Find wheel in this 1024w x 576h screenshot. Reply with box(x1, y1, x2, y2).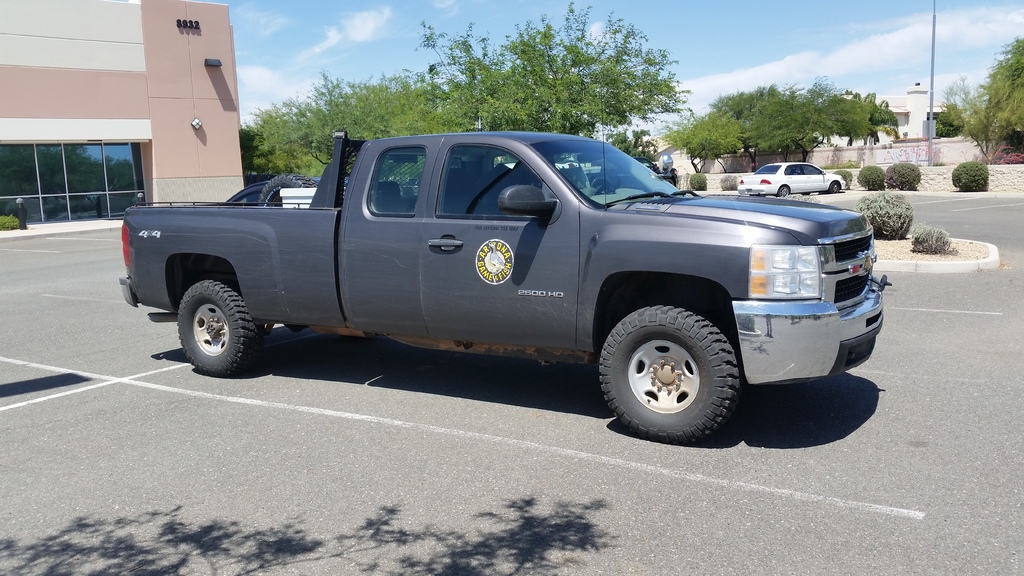
box(261, 166, 317, 206).
